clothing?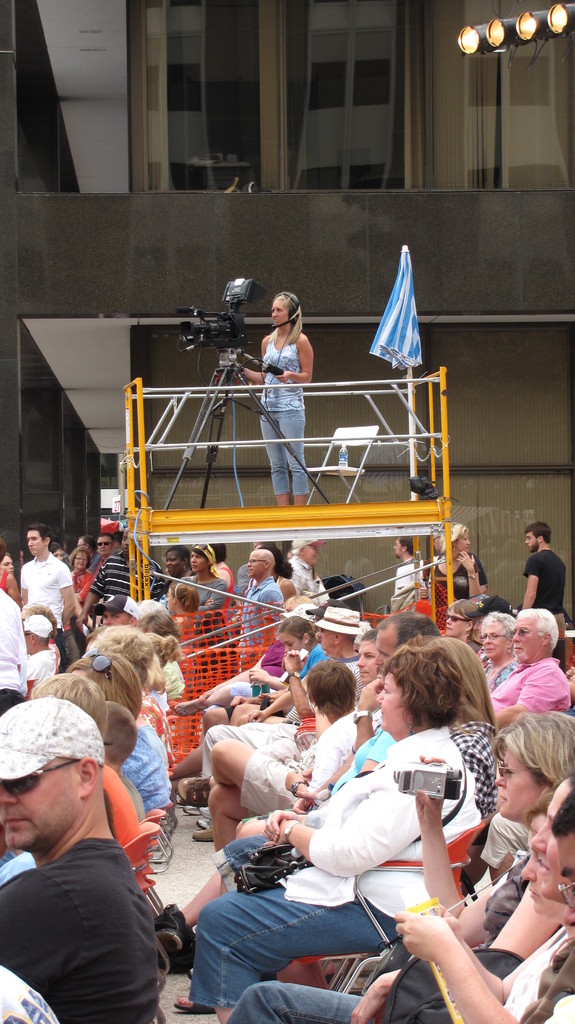
x1=163, y1=567, x2=182, y2=607
